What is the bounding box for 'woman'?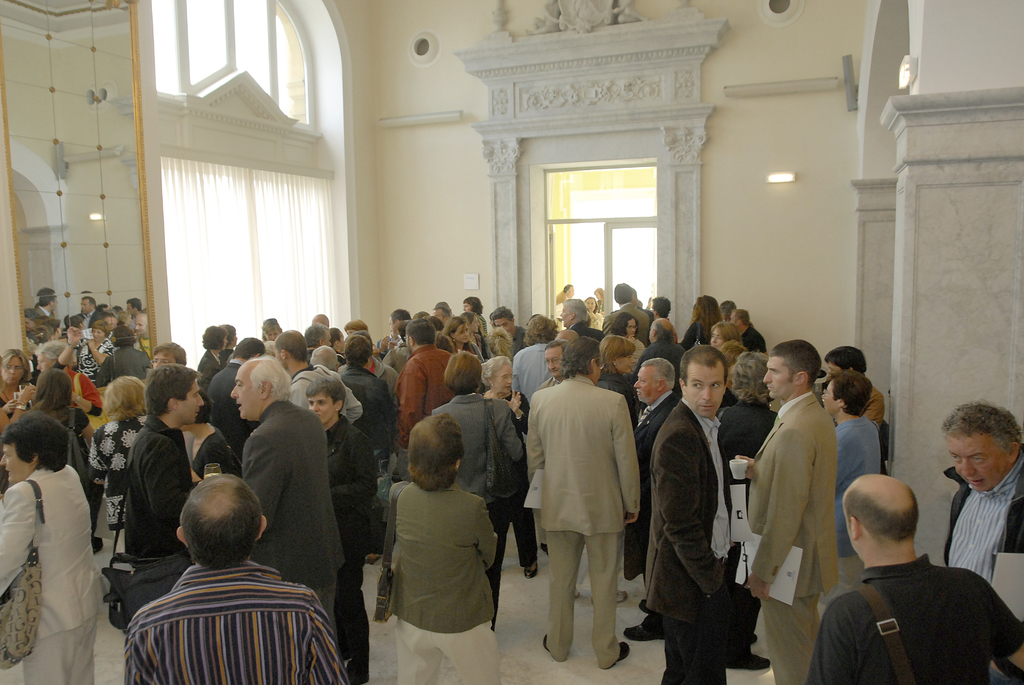
Rect(22, 368, 111, 540).
